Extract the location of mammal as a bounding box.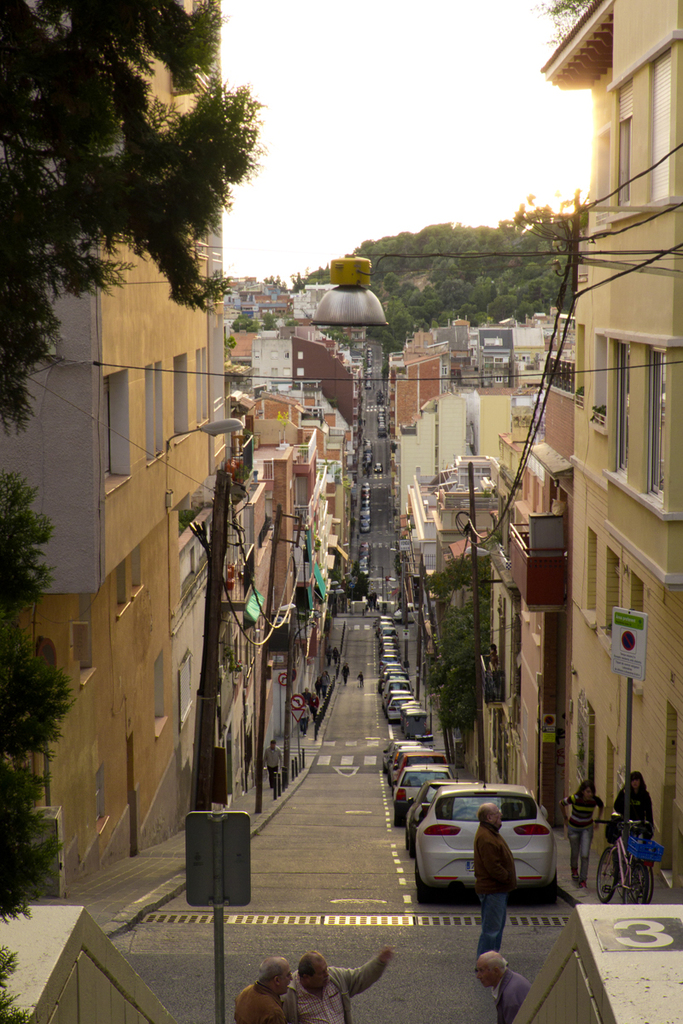
x1=297 y1=698 x2=311 y2=735.
